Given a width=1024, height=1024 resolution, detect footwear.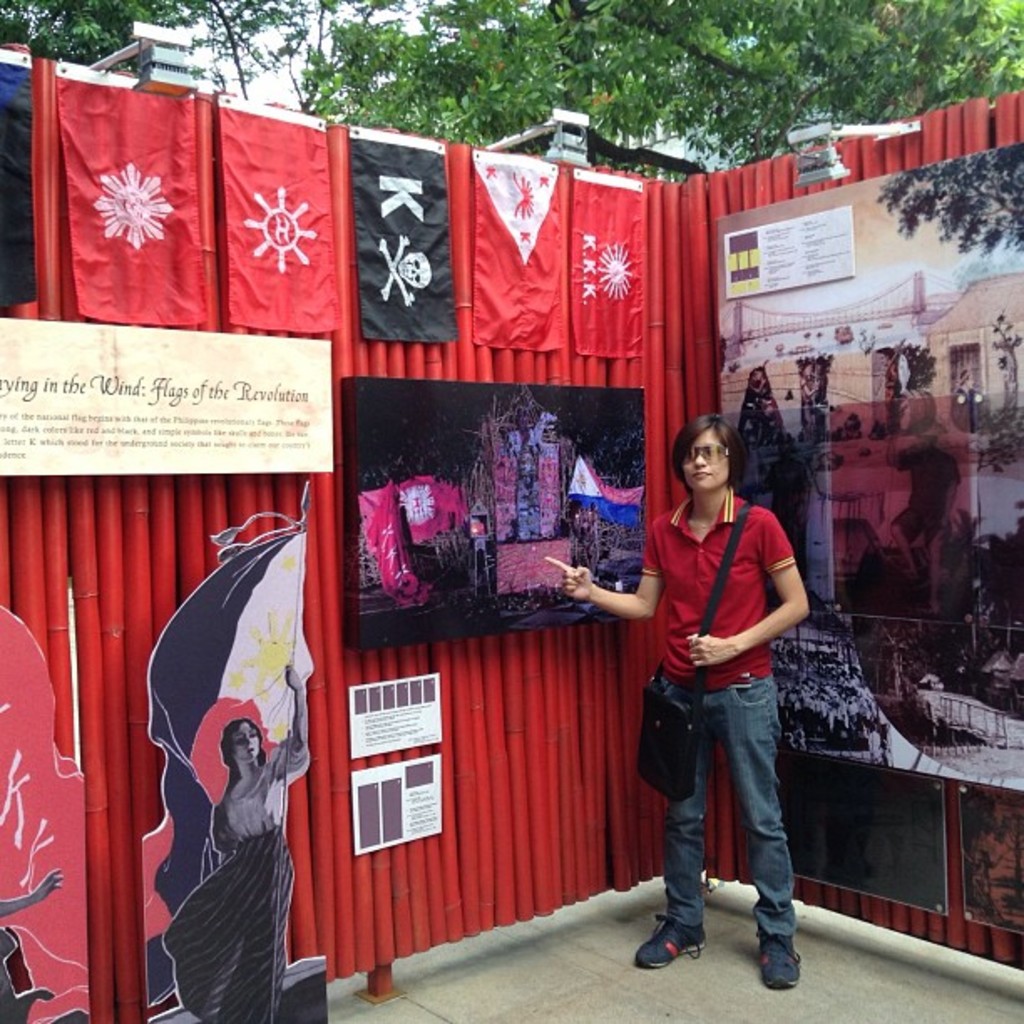
left=637, top=915, right=704, bottom=962.
